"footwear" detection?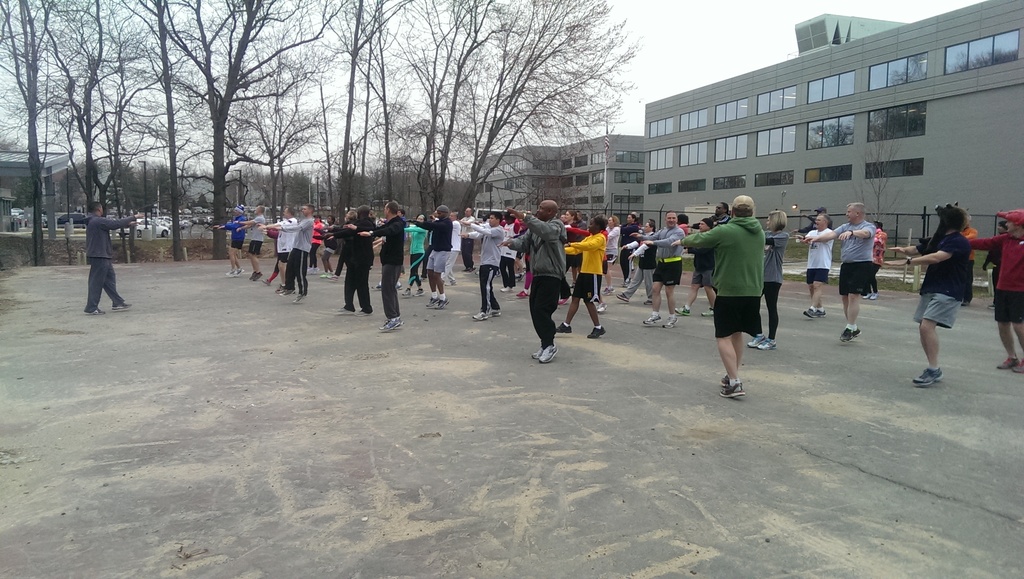
bbox=(610, 286, 628, 305)
